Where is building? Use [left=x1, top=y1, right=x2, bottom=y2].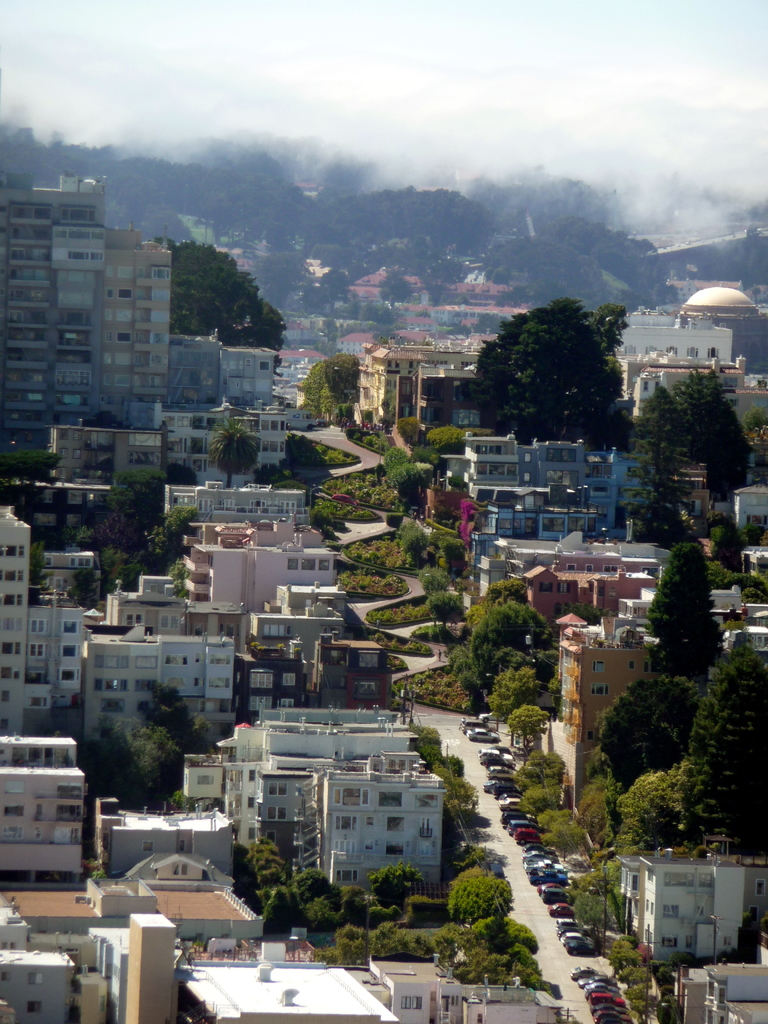
[left=164, top=328, right=222, bottom=407].
